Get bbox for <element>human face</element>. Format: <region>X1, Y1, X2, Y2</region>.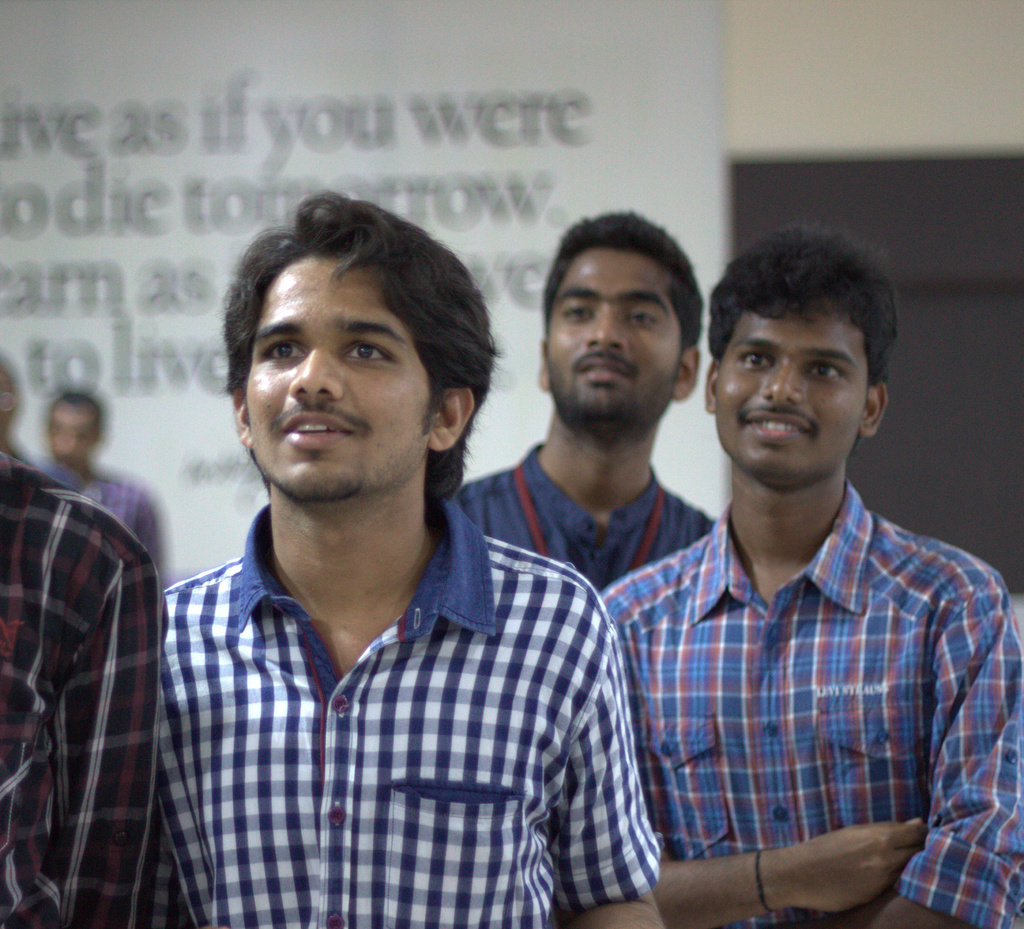
<region>717, 309, 867, 473</region>.
